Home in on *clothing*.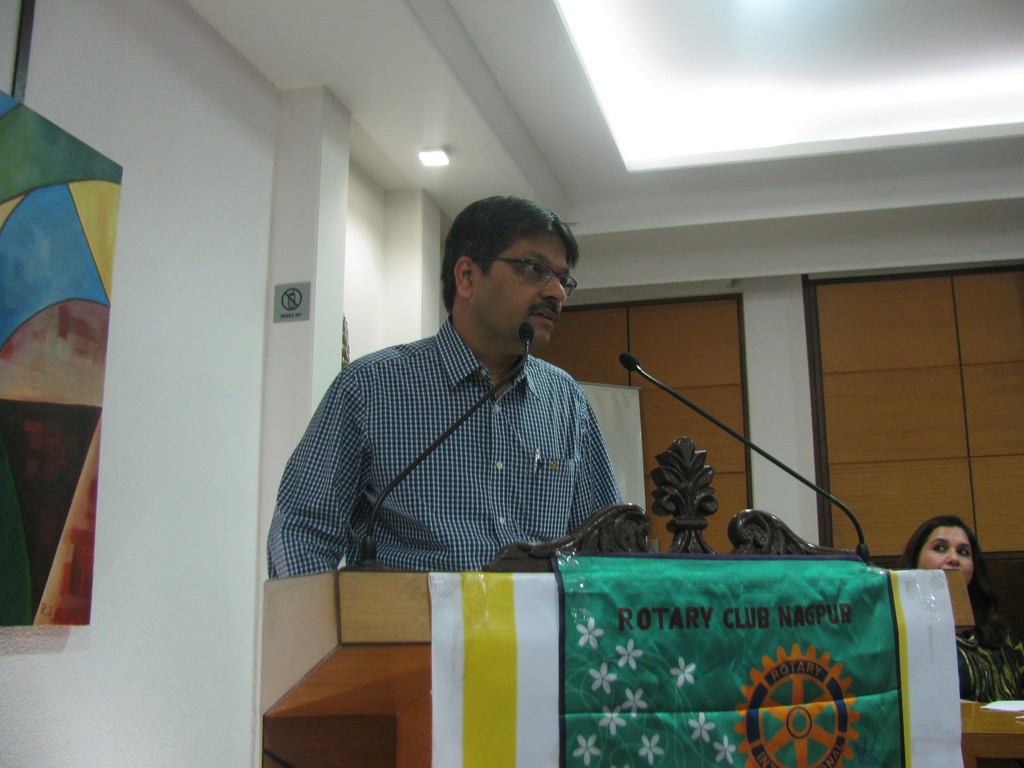
Homed in at l=959, t=610, r=1020, b=703.
